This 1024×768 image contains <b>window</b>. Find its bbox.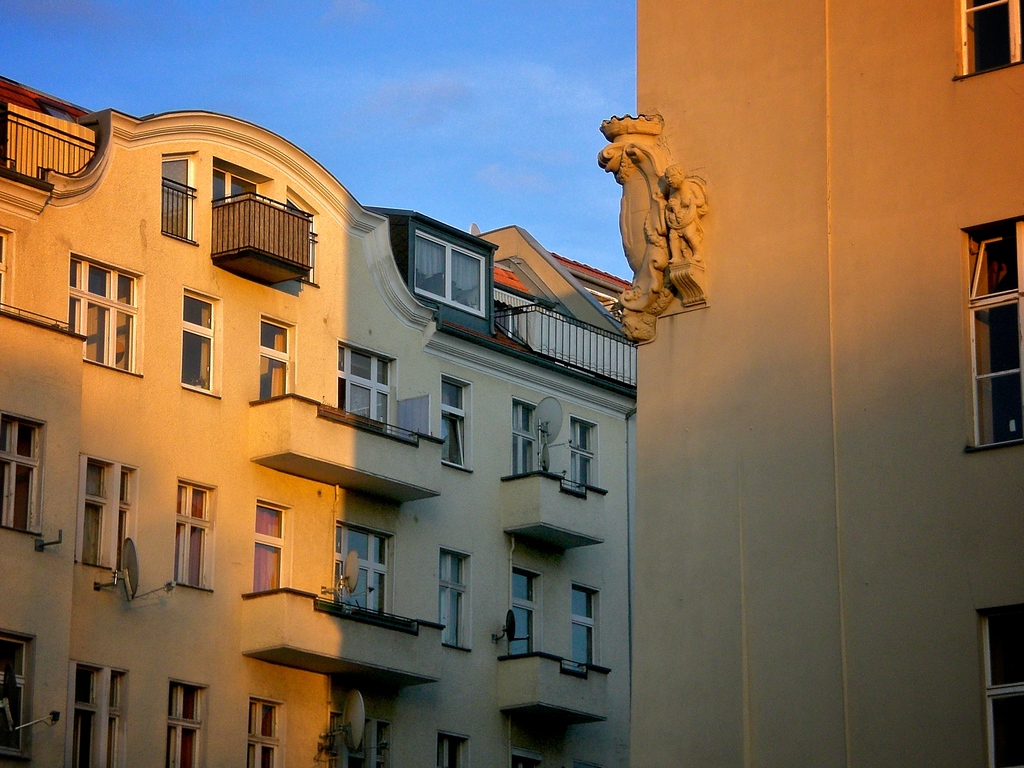
<box>66,657,120,767</box>.
